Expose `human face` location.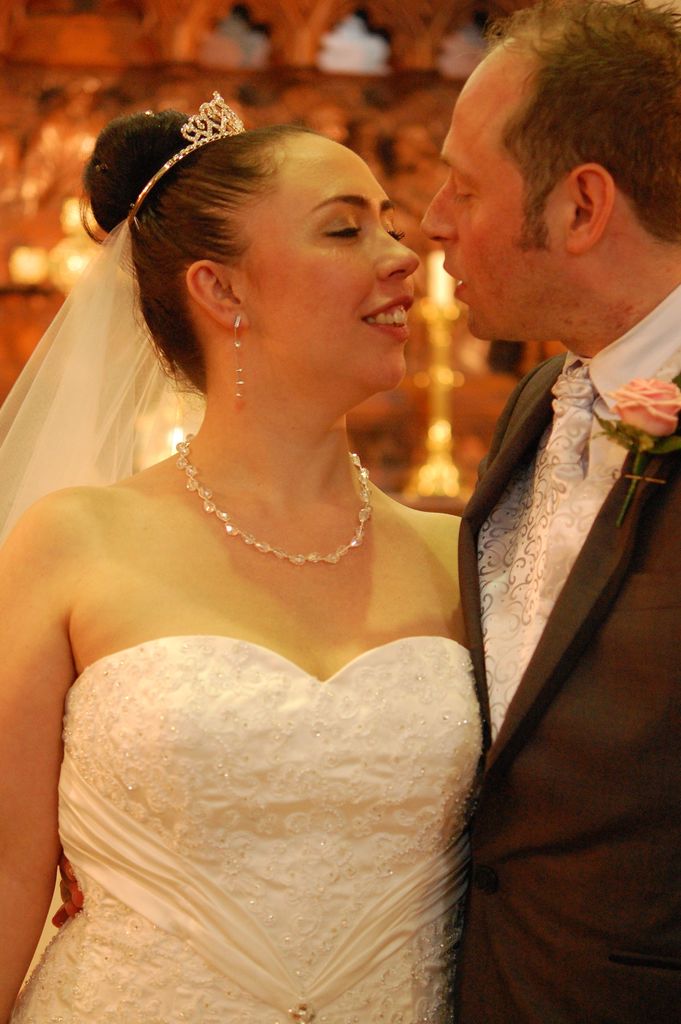
Exposed at Rect(252, 139, 420, 396).
